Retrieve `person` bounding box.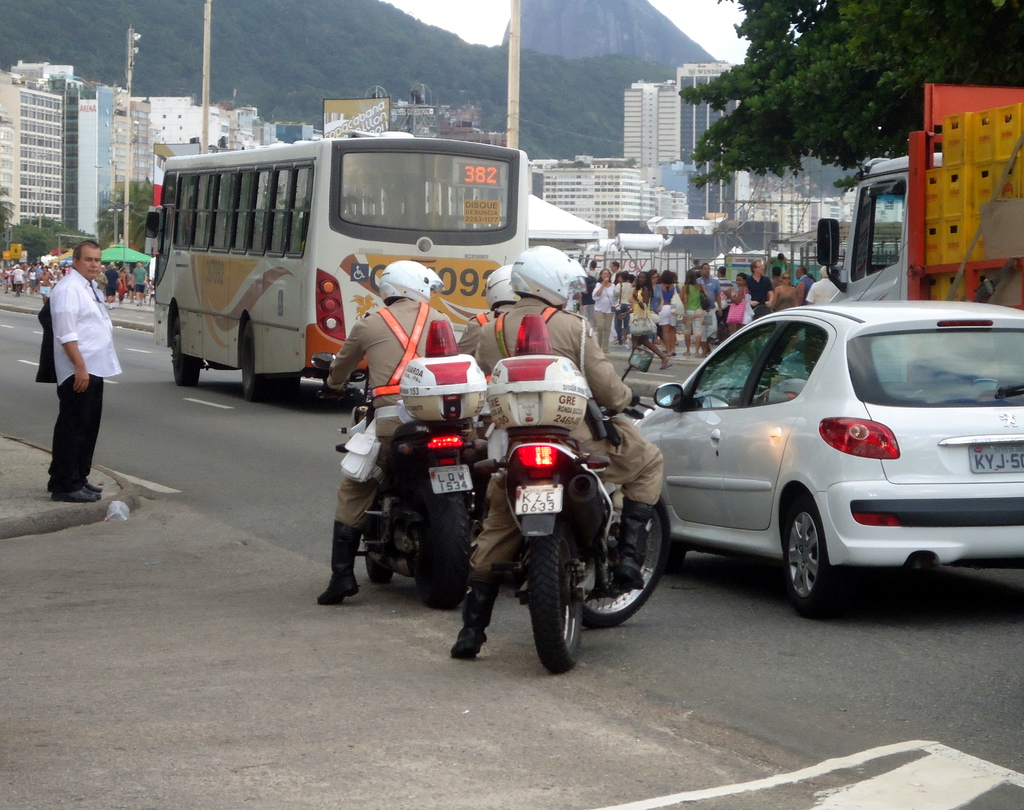
Bounding box: <region>648, 274, 664, 315</region>.
